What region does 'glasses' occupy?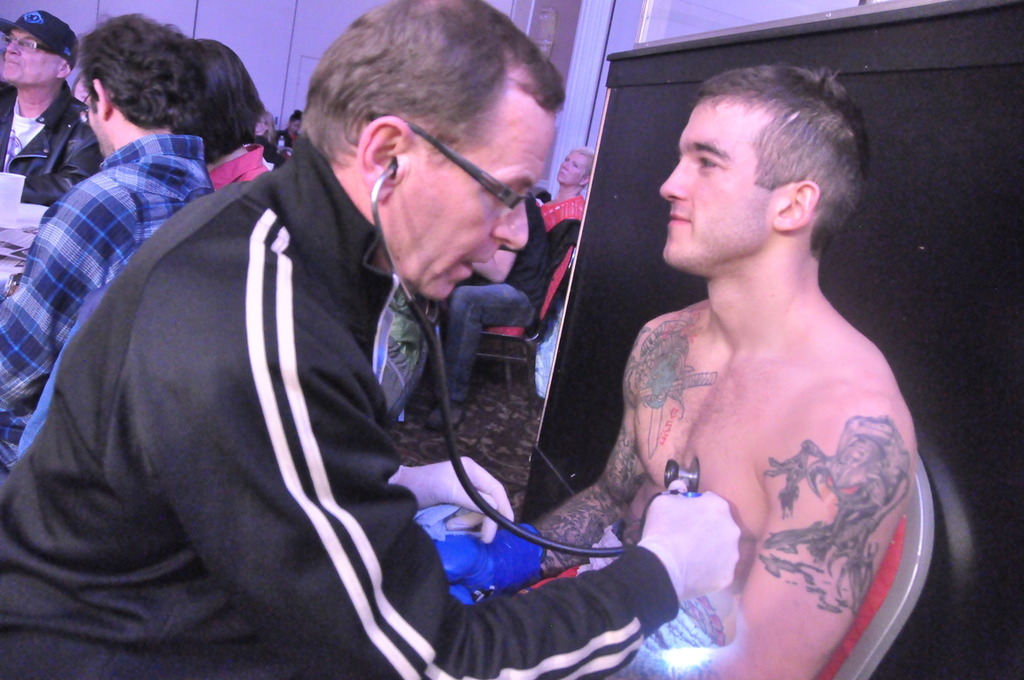
(343,127,568,217).
